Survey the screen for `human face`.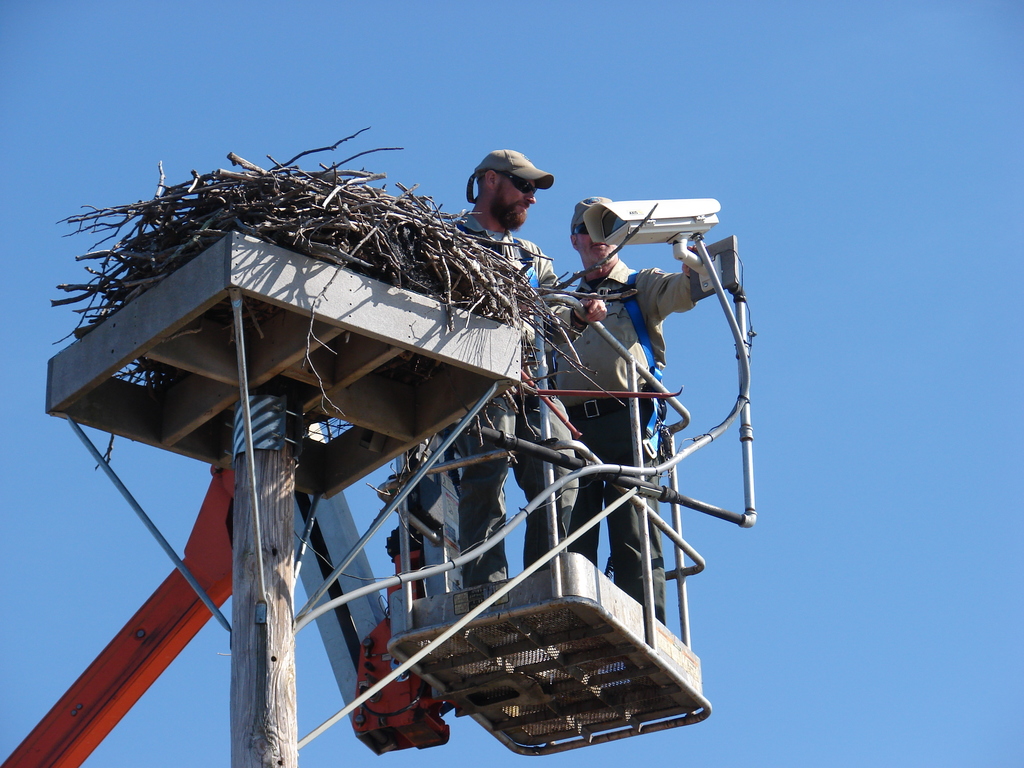
Survey found: BBox(503, 175, 535, 218).
